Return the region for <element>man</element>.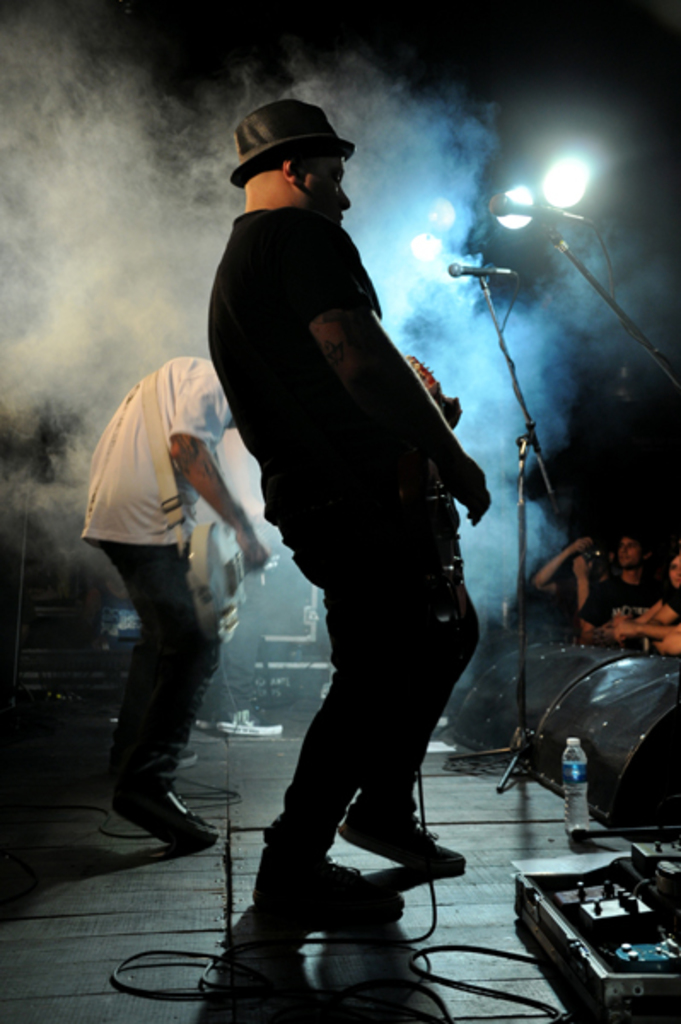
crop(198, 96, 493, 918).
